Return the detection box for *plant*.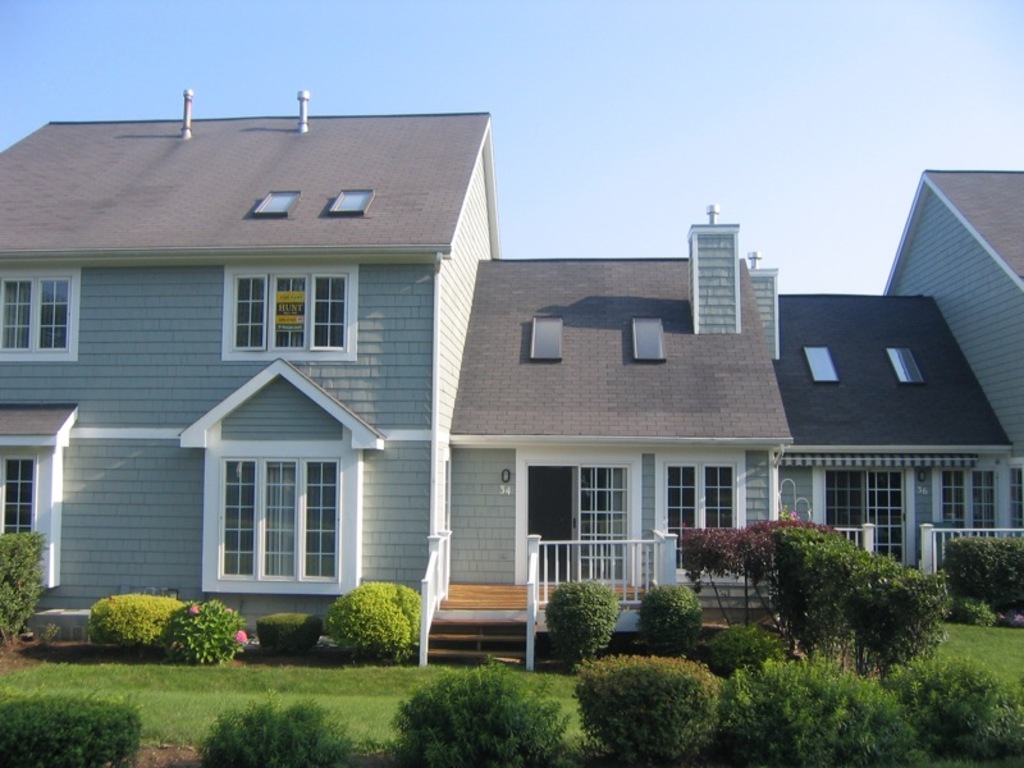
(0,530,61,650).
